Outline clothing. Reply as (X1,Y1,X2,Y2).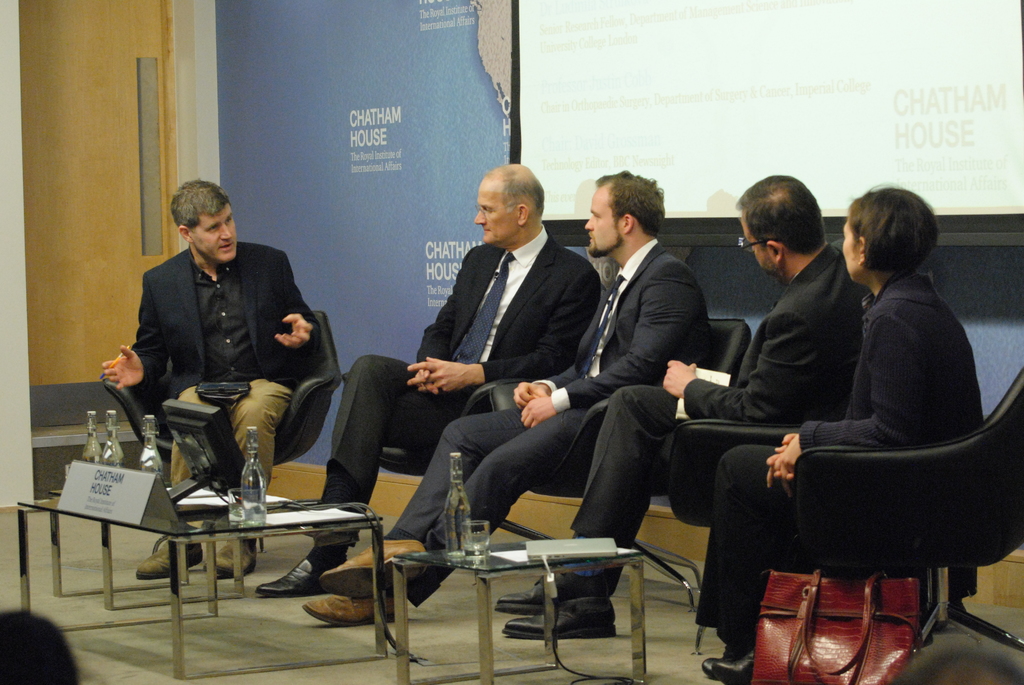
(95,183,335,525).
